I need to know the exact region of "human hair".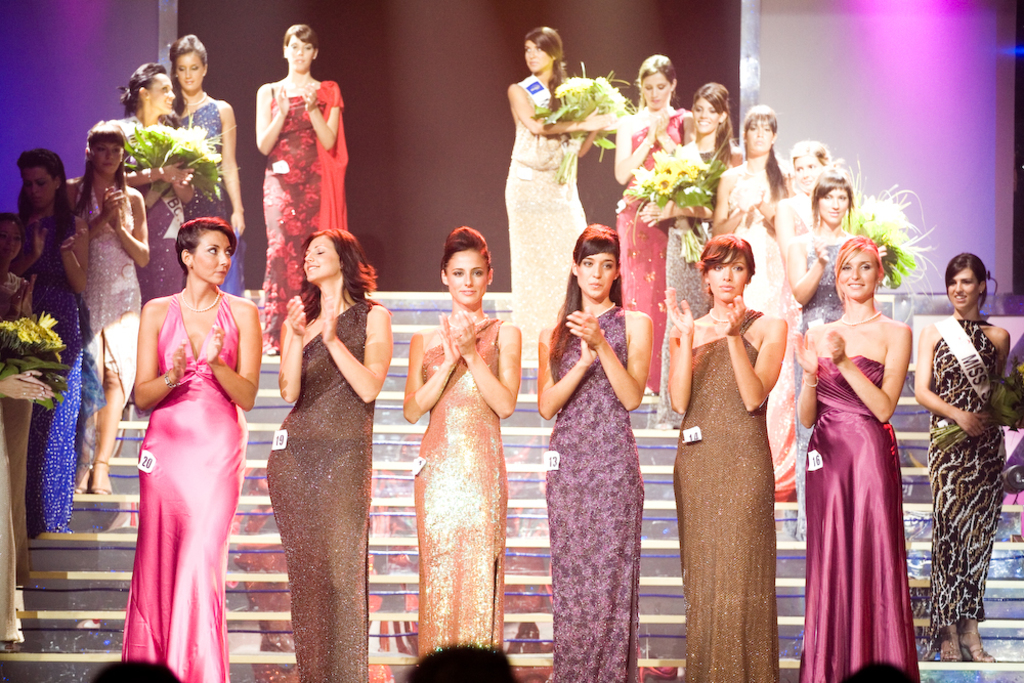
Region: <region>522, 27, 574, 110</region>.
